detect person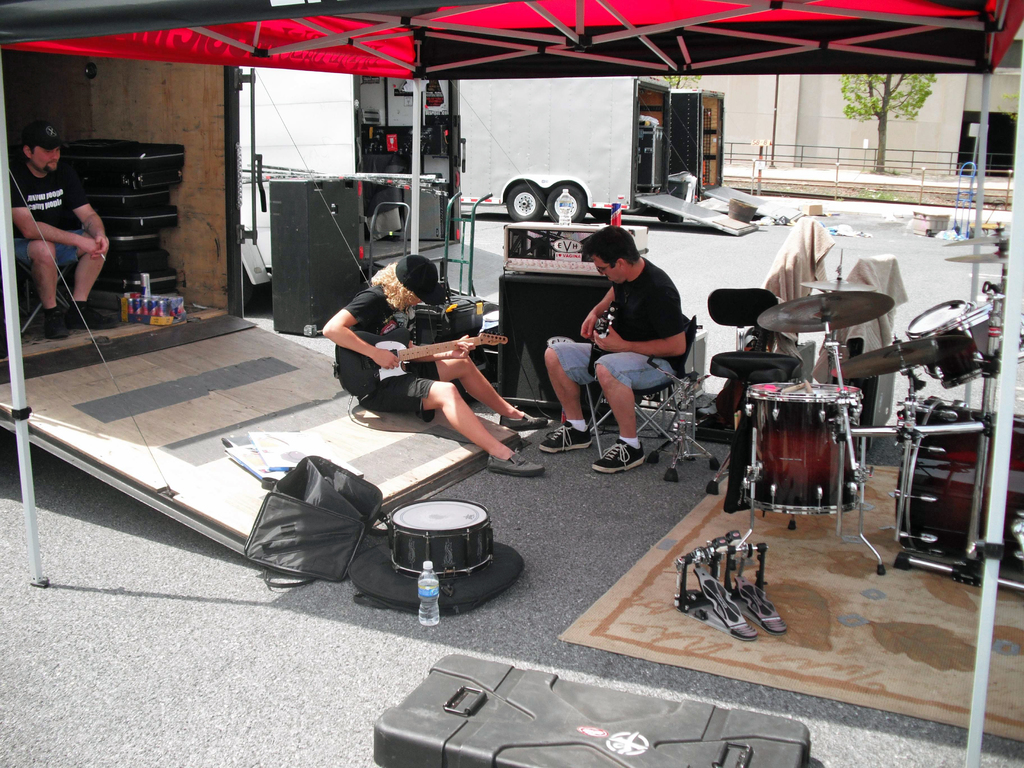
338/256/506/452
